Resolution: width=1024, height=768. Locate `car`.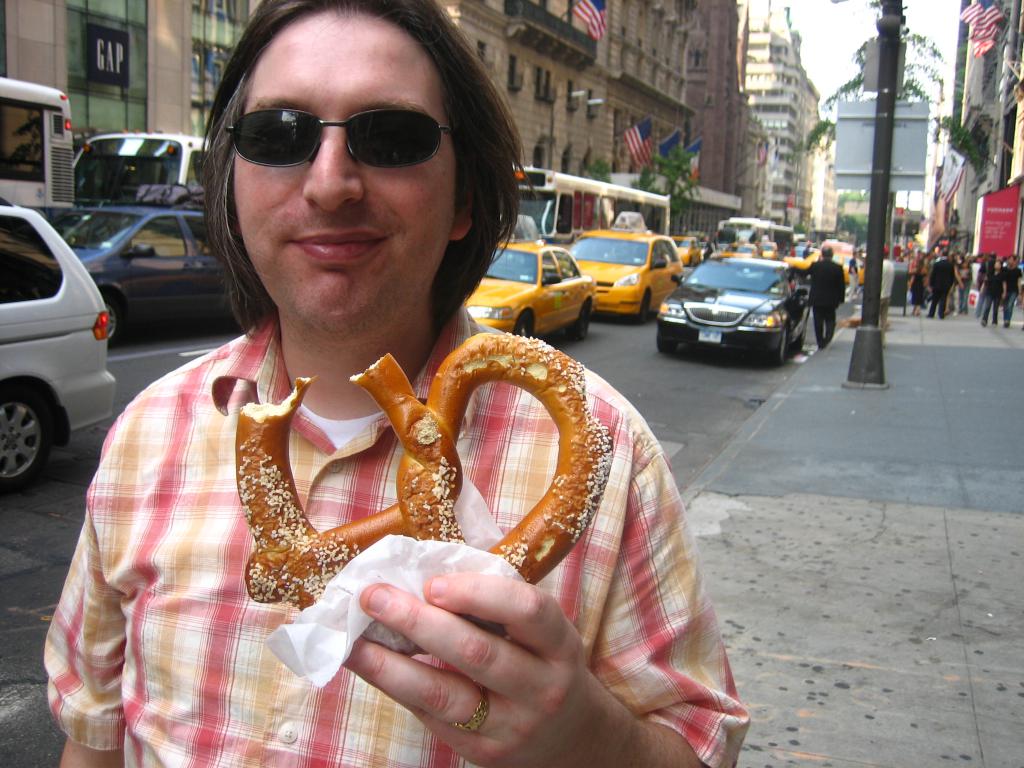
x1=28 y1=199 x2=250 y2=339.
